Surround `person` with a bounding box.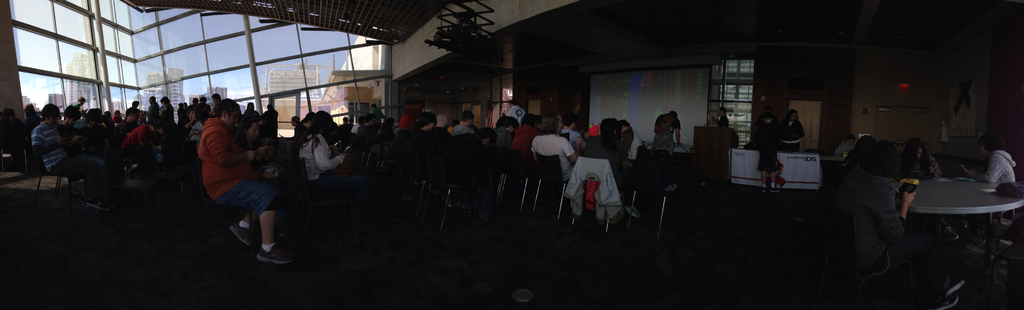
BBox(650, 108, 684, 156).
